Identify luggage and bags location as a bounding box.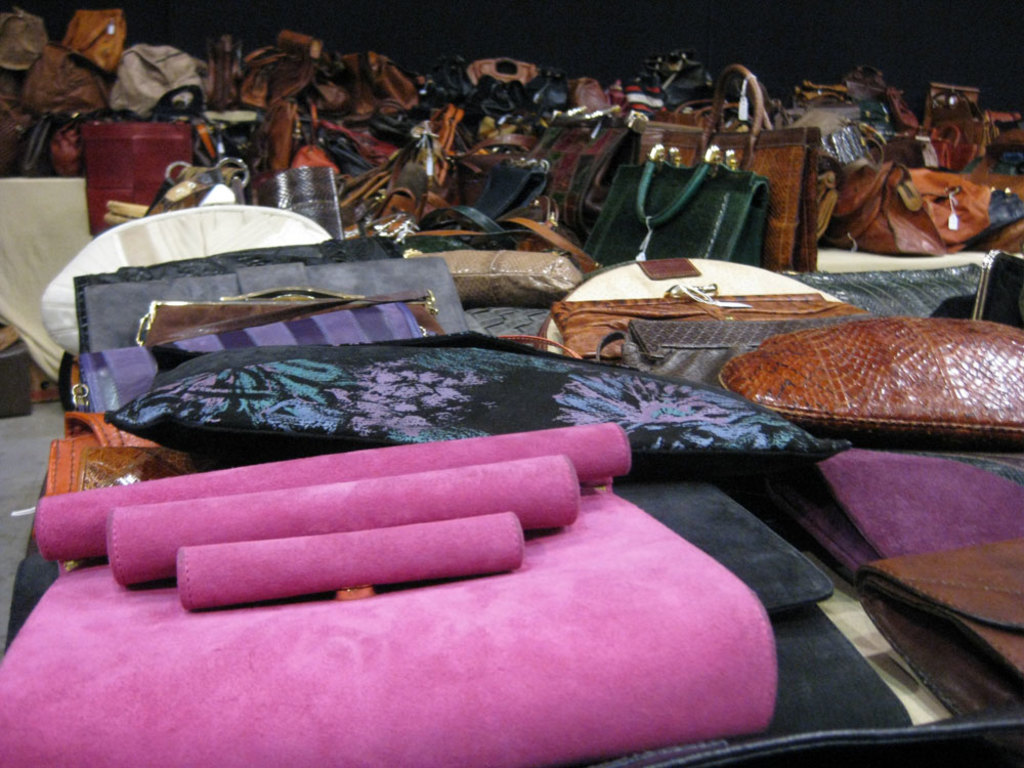
(x1=654, y1=49, x2=739, y2=105).
